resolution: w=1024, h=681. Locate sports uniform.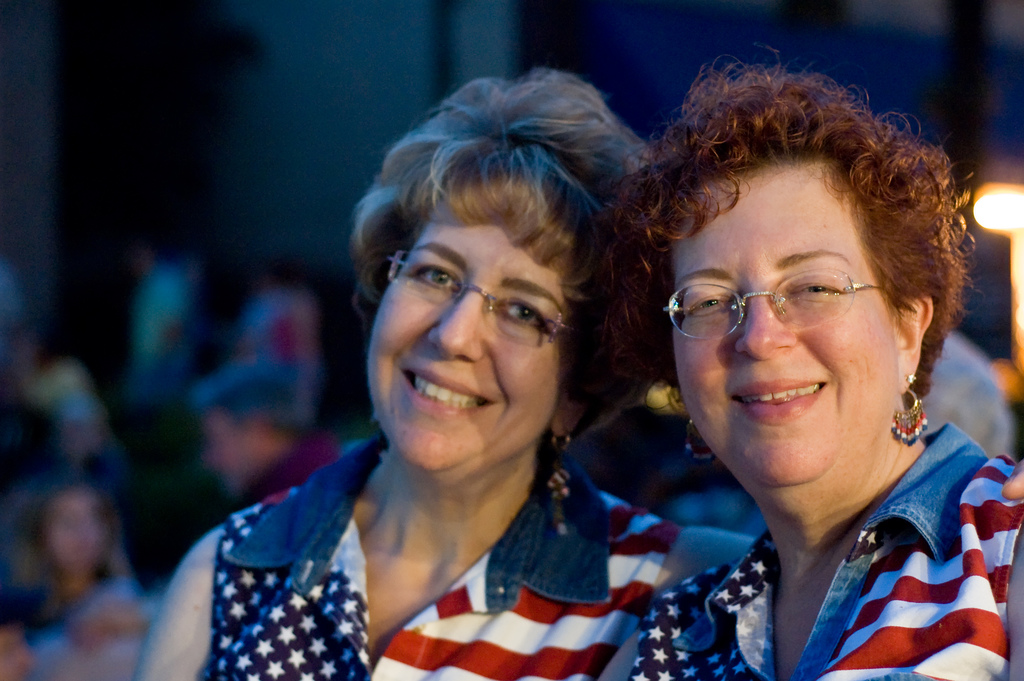
186:436:670:680.
